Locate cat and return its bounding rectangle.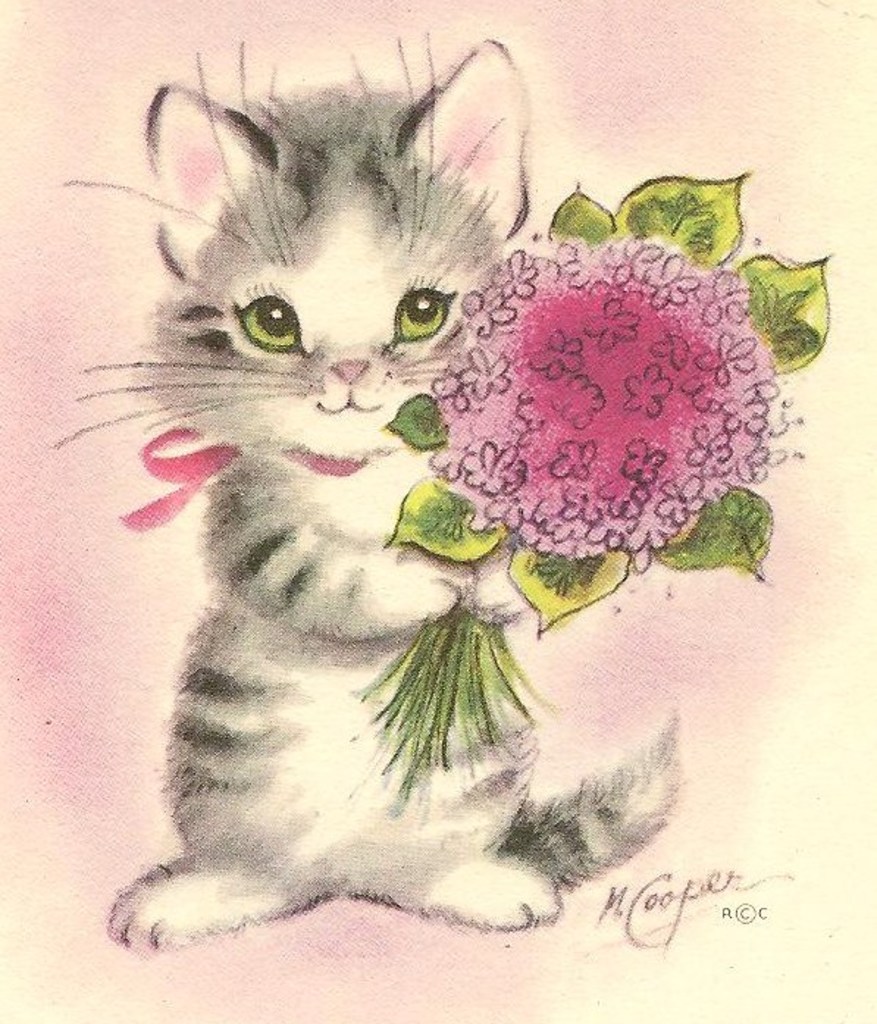
x1=59, y1=22, x2=683, y2=959.
